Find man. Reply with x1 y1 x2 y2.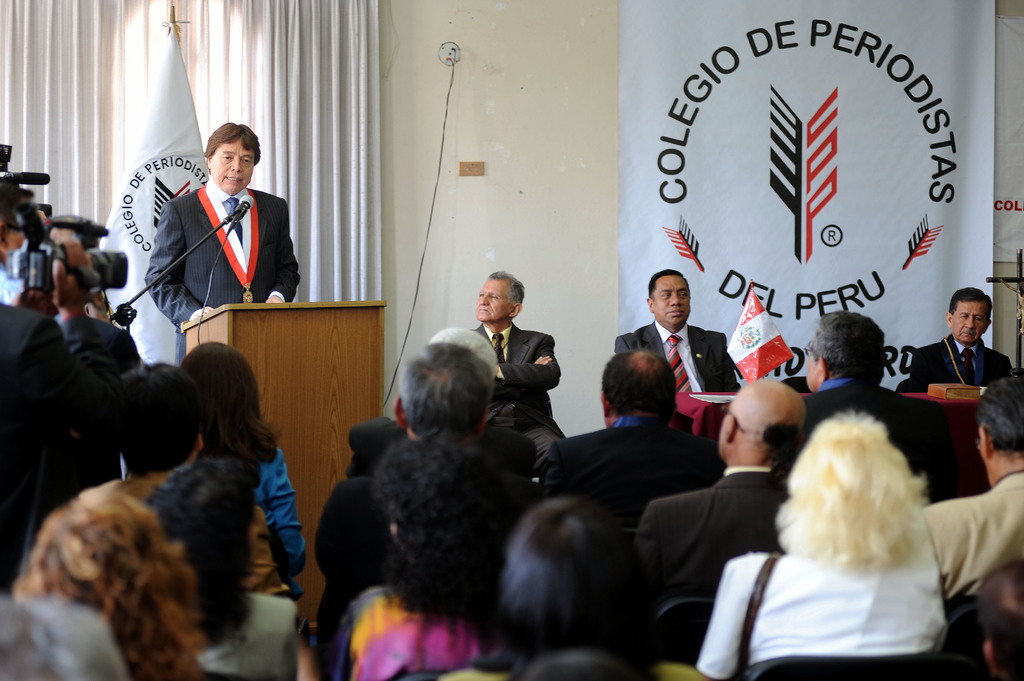
981 557 1023 680.
